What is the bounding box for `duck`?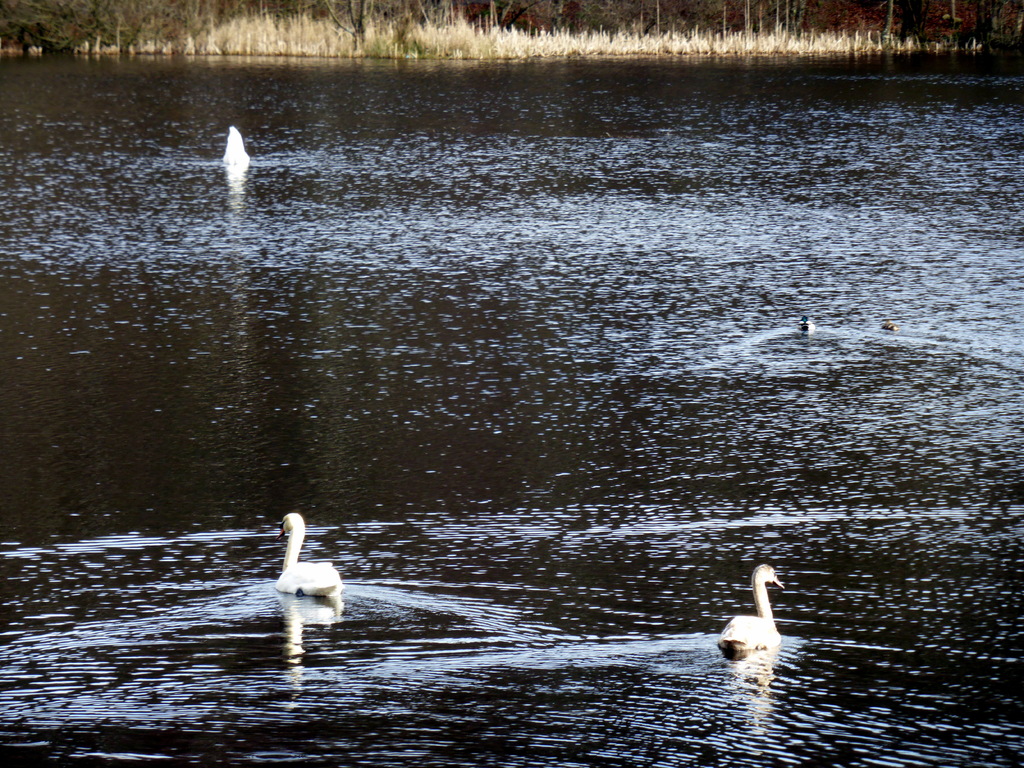
region(719, 562, 781, 657).
